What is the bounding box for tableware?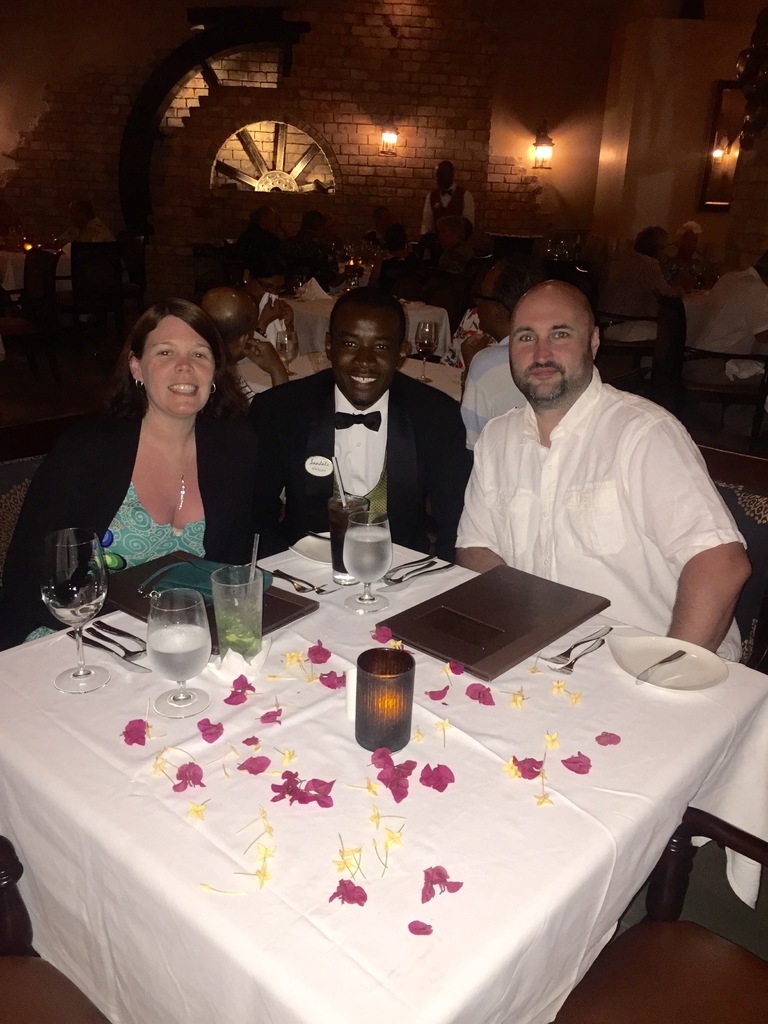
region(40, 525, 108, 692).
